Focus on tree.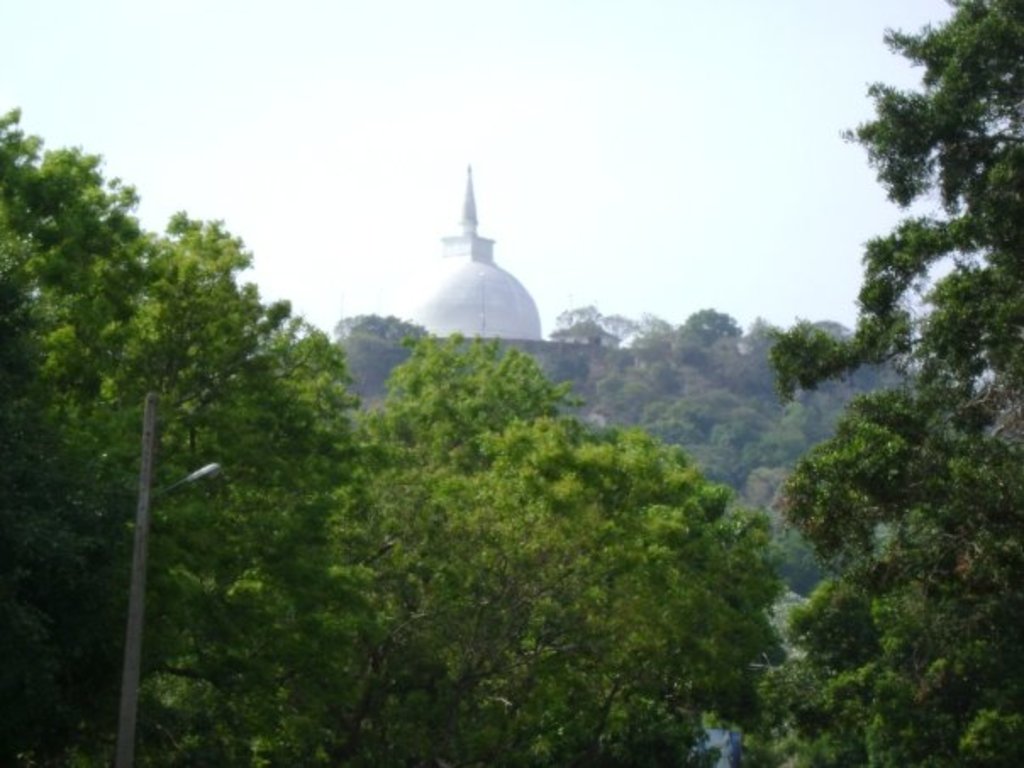
Focused at [x1=334, y1=312, x2=432, y2=349].
